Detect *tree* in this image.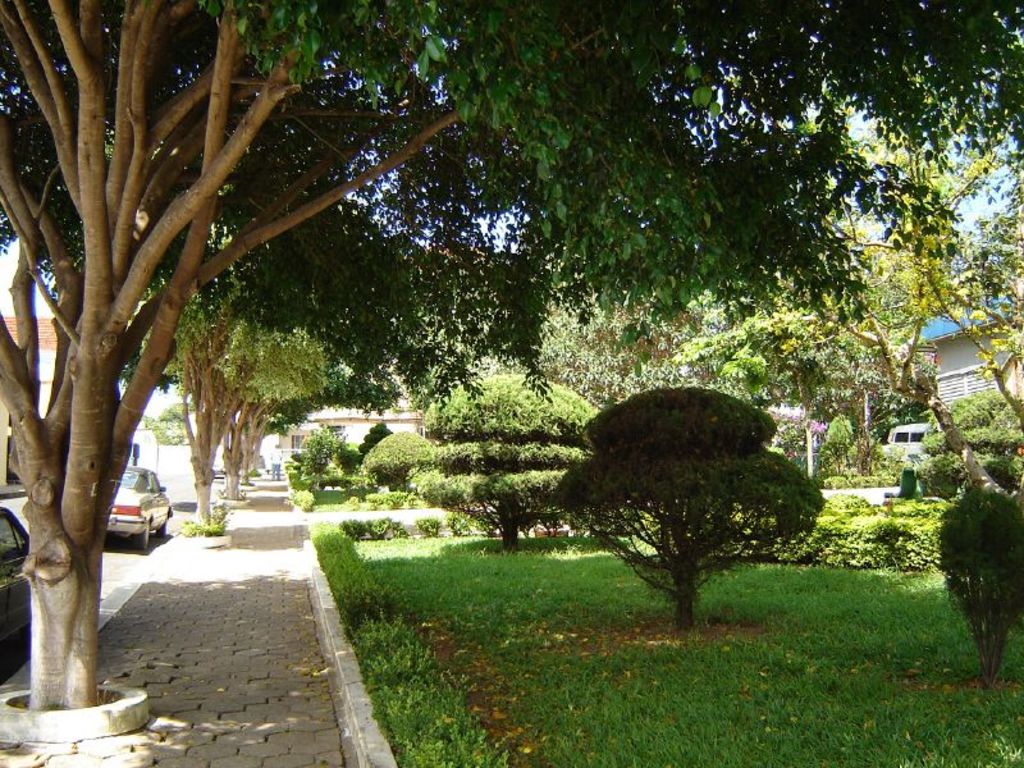
Detection: box(192, 298, 329, 502).
